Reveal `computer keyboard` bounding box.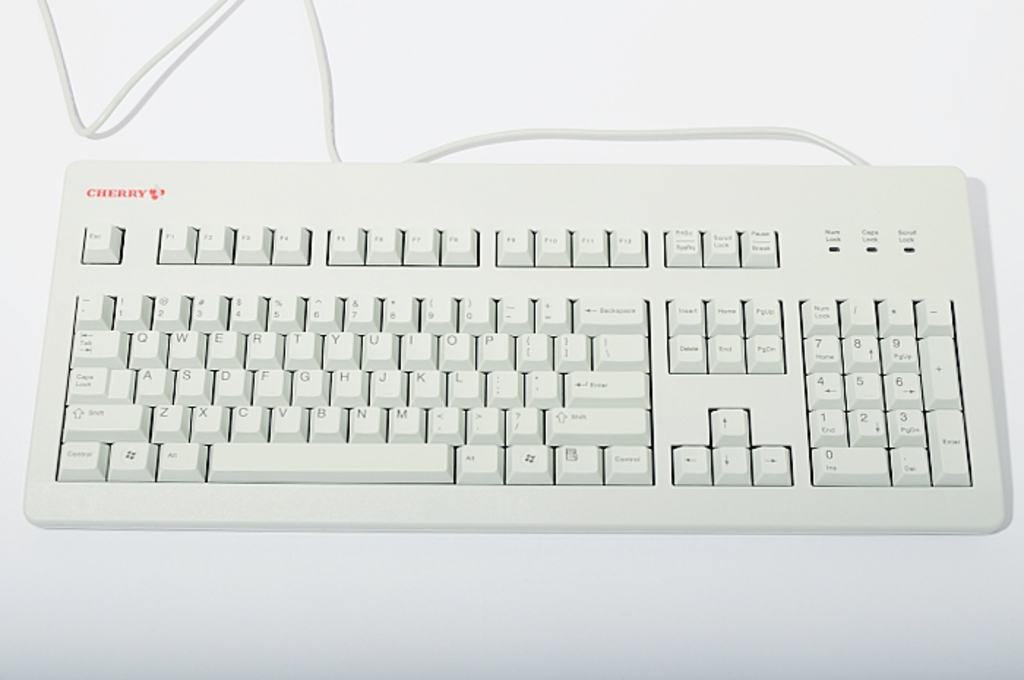
Revealed: crop(19, 155, 1009, 531).
